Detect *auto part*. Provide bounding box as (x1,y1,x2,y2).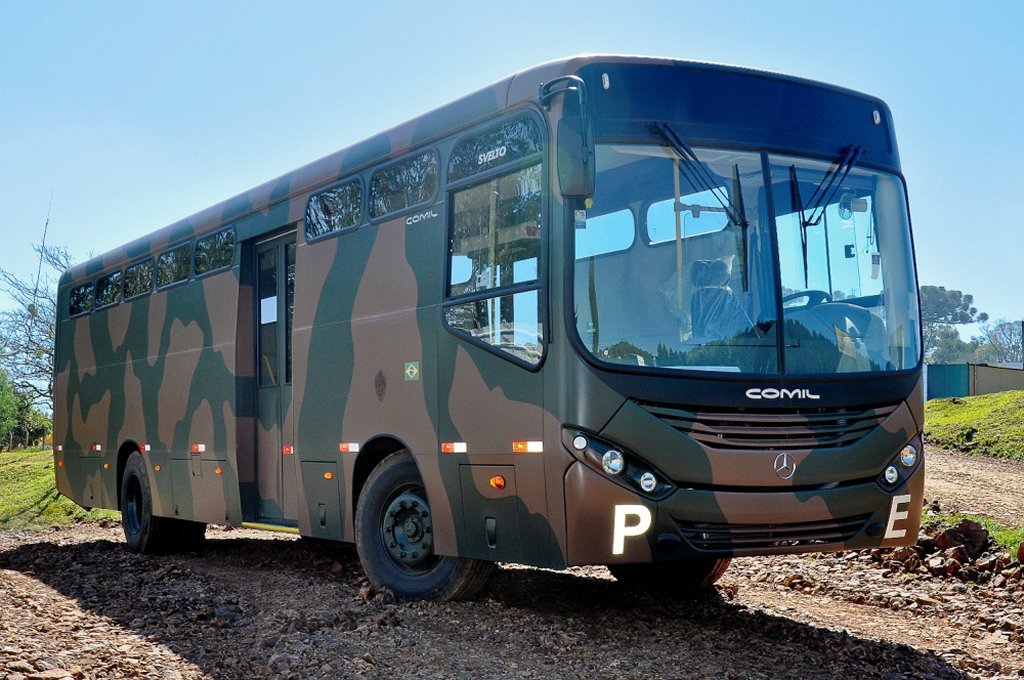
(91,269,121,307).
